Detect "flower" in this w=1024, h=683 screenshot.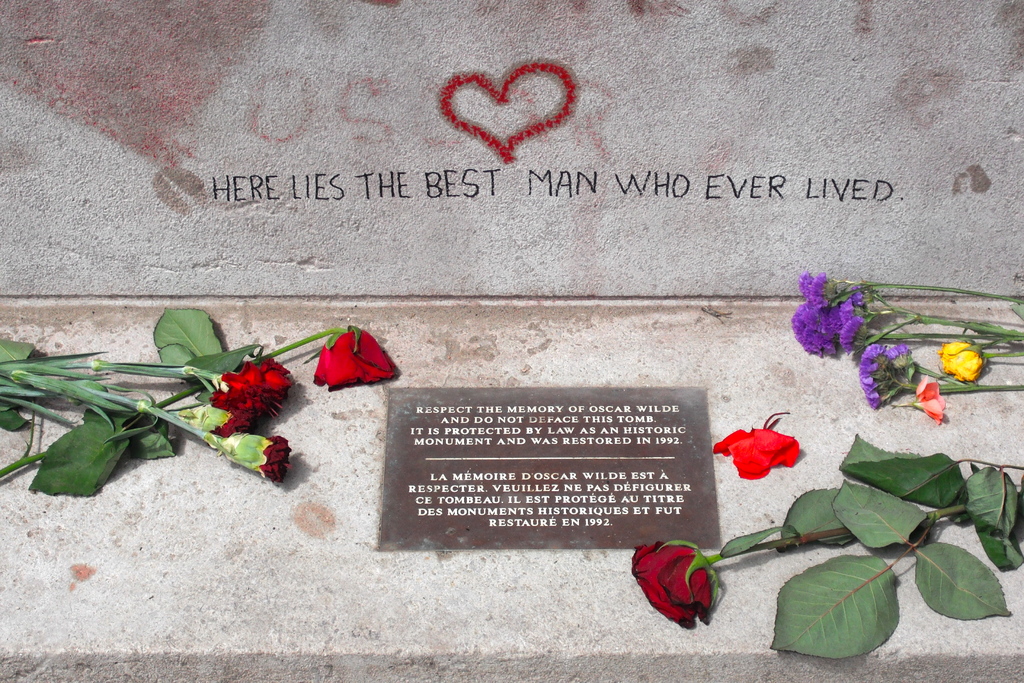
Detection: x1=205 y1=350 x2=297 y2=439.
